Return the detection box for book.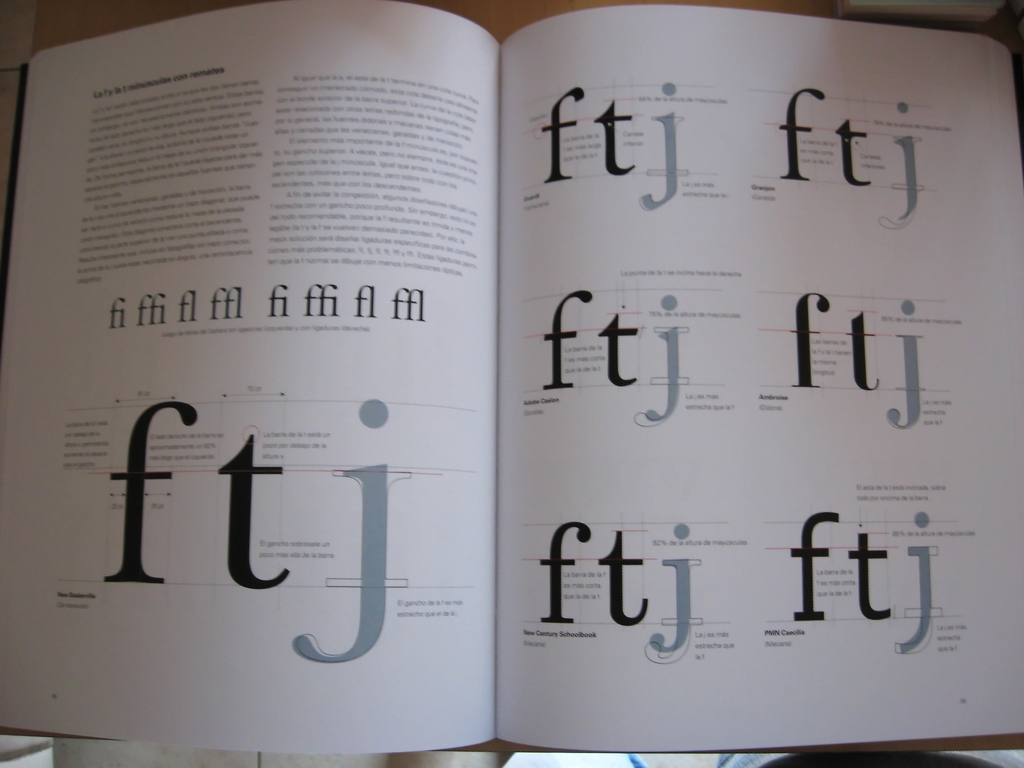
bbox(212, 29, 1023, 719).
